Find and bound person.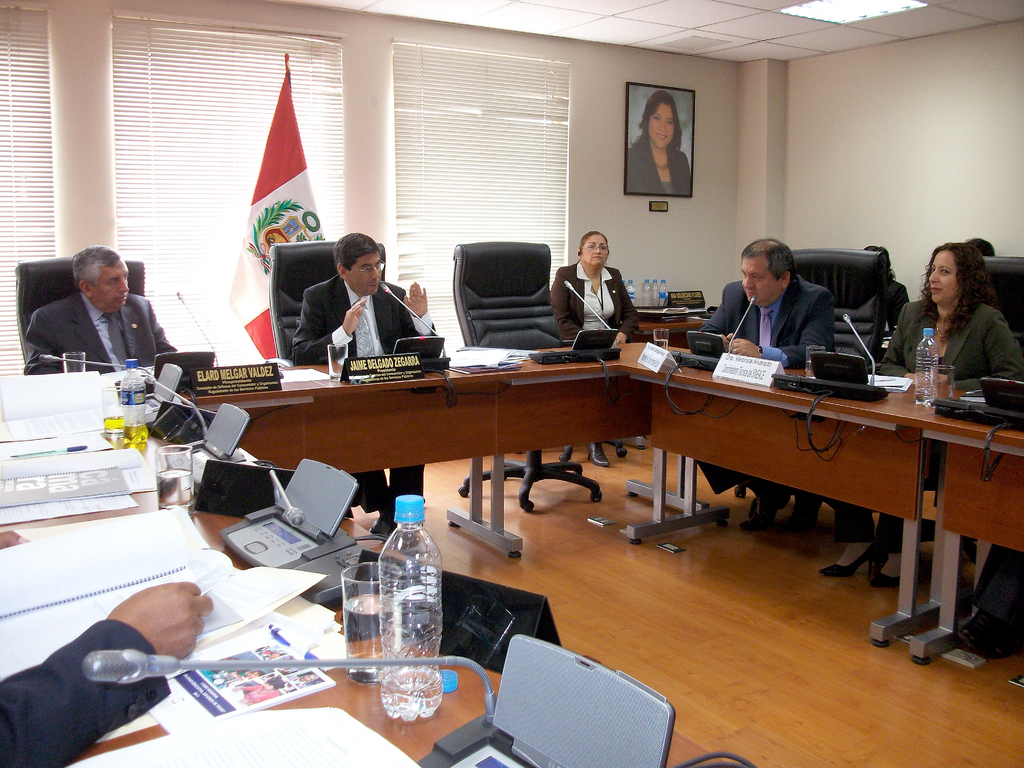
Bound: Rect(285, 236, 442, 547).
